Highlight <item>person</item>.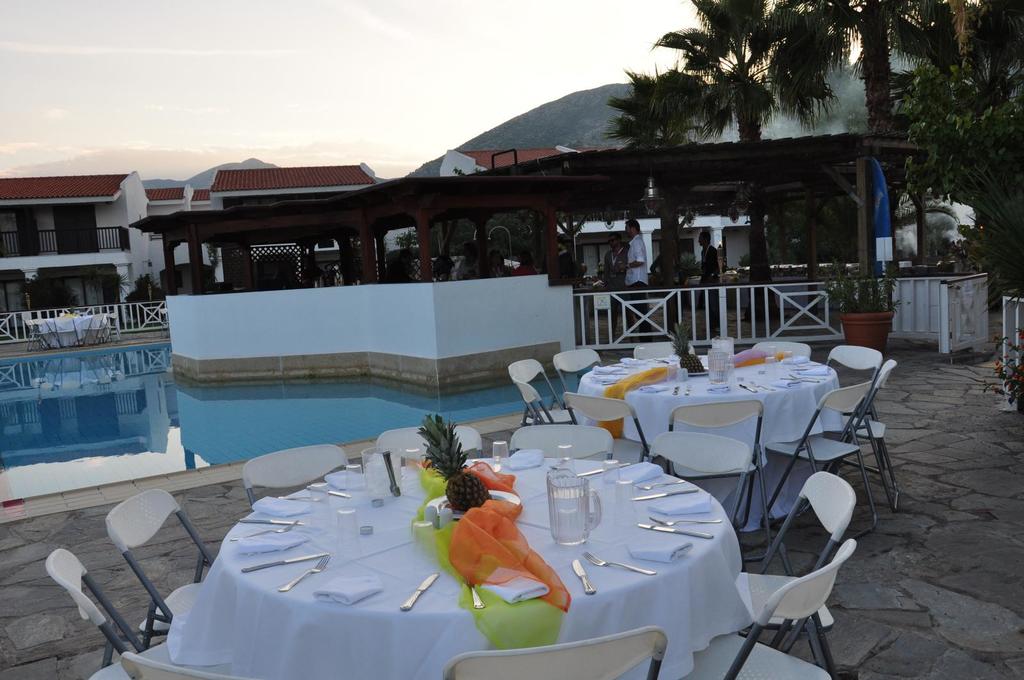
Highlighted region: bbox(618, 219, 649, 344).
